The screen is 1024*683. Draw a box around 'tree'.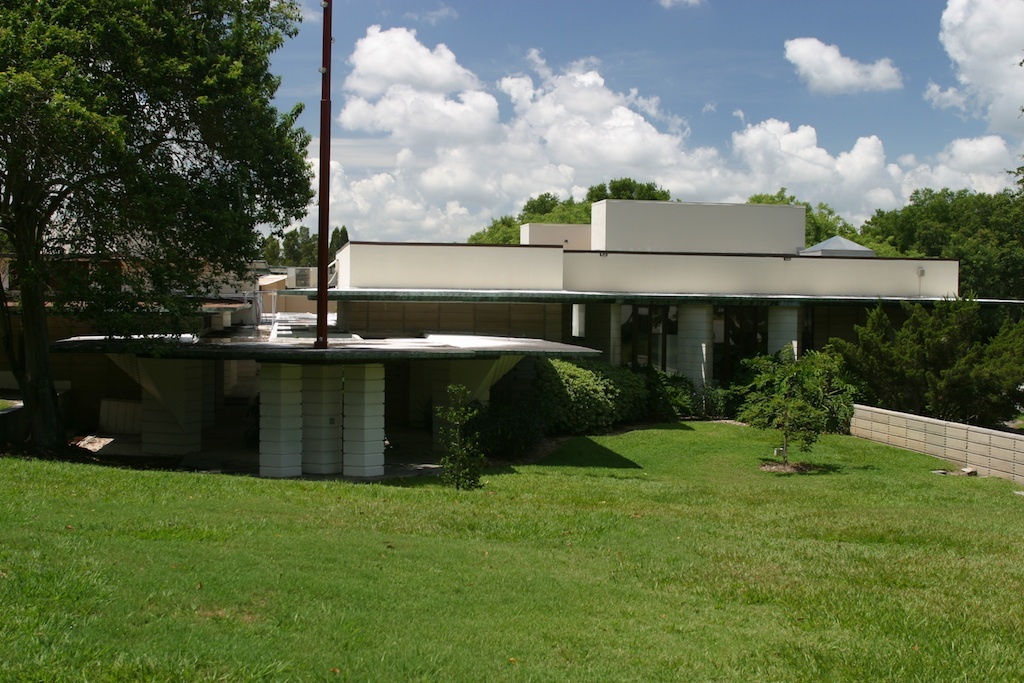
<box>735,347,854,461</box>.
